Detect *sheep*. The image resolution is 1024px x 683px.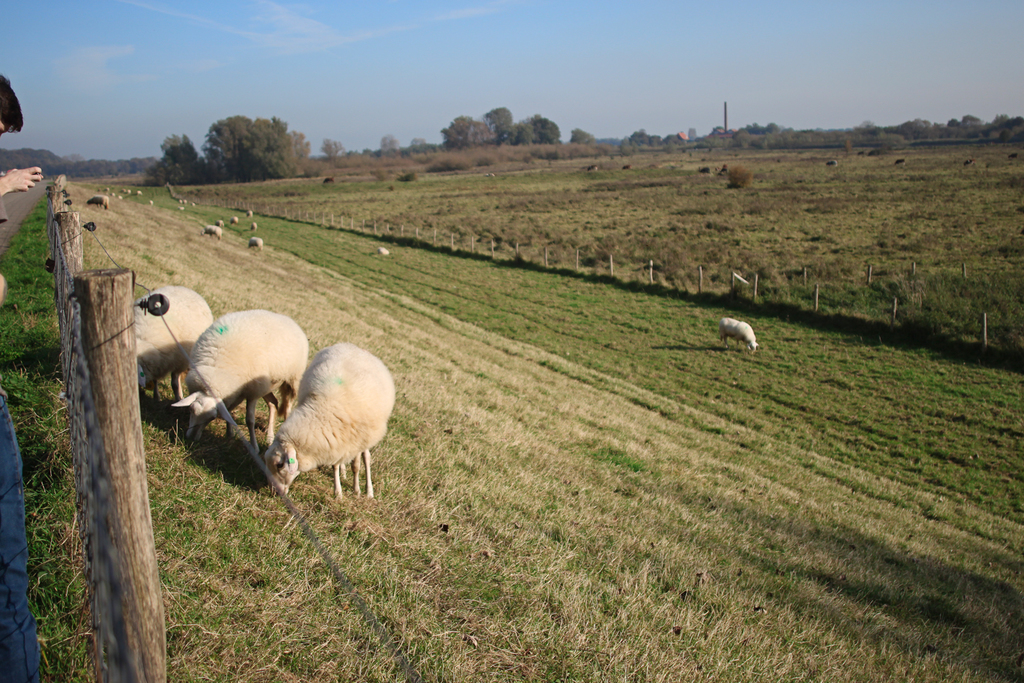
(176, 303, 309, 440).
